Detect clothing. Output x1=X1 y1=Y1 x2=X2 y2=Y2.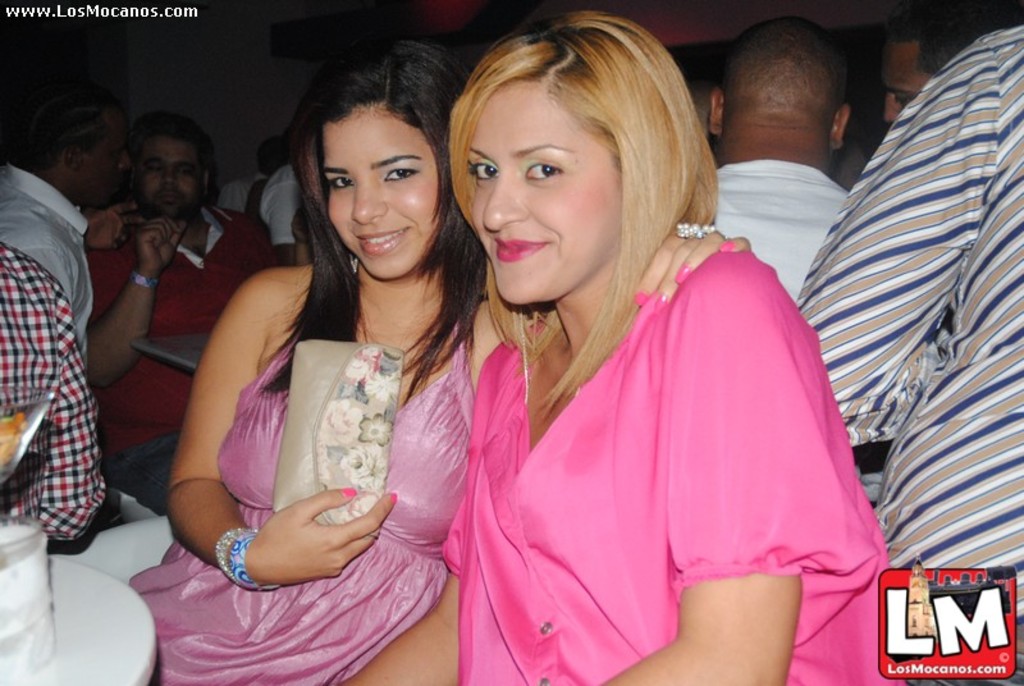
x1=0 y1=242 x2=105 y2=553.
